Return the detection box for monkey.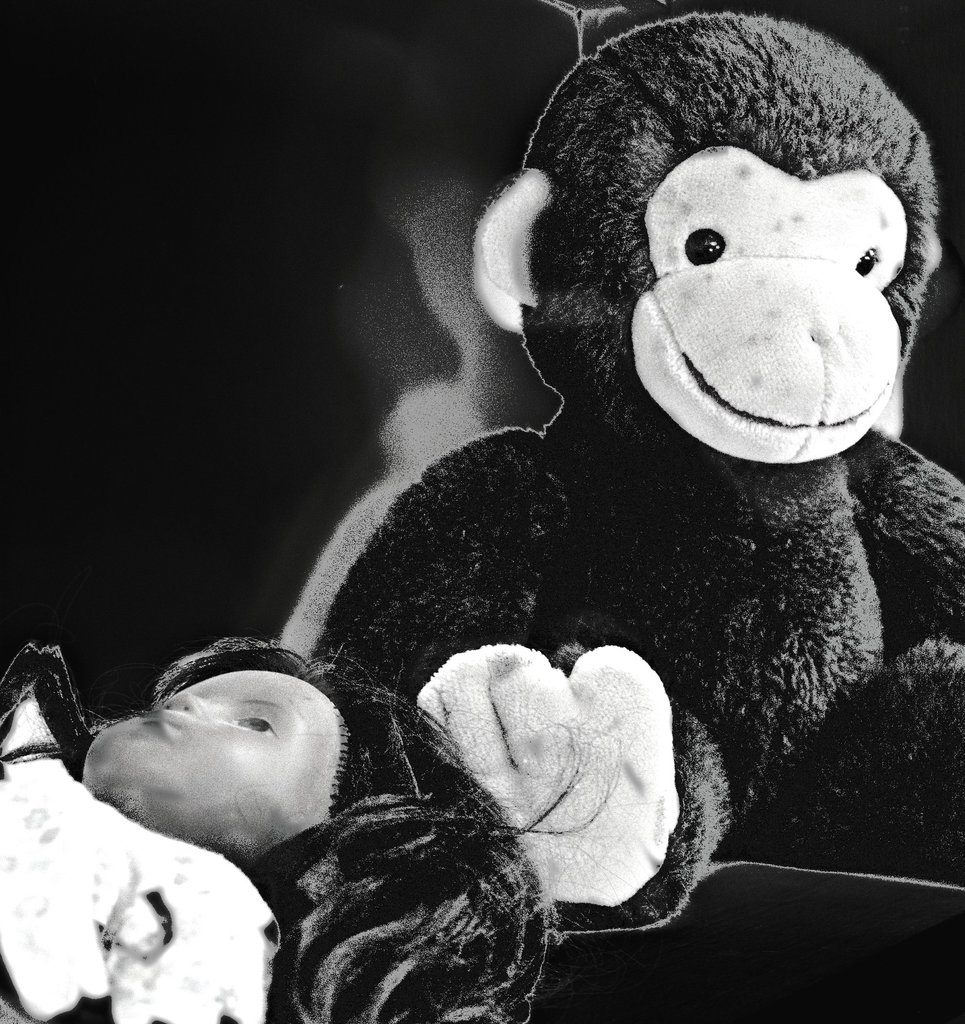
[326, 11, 964, 928].
